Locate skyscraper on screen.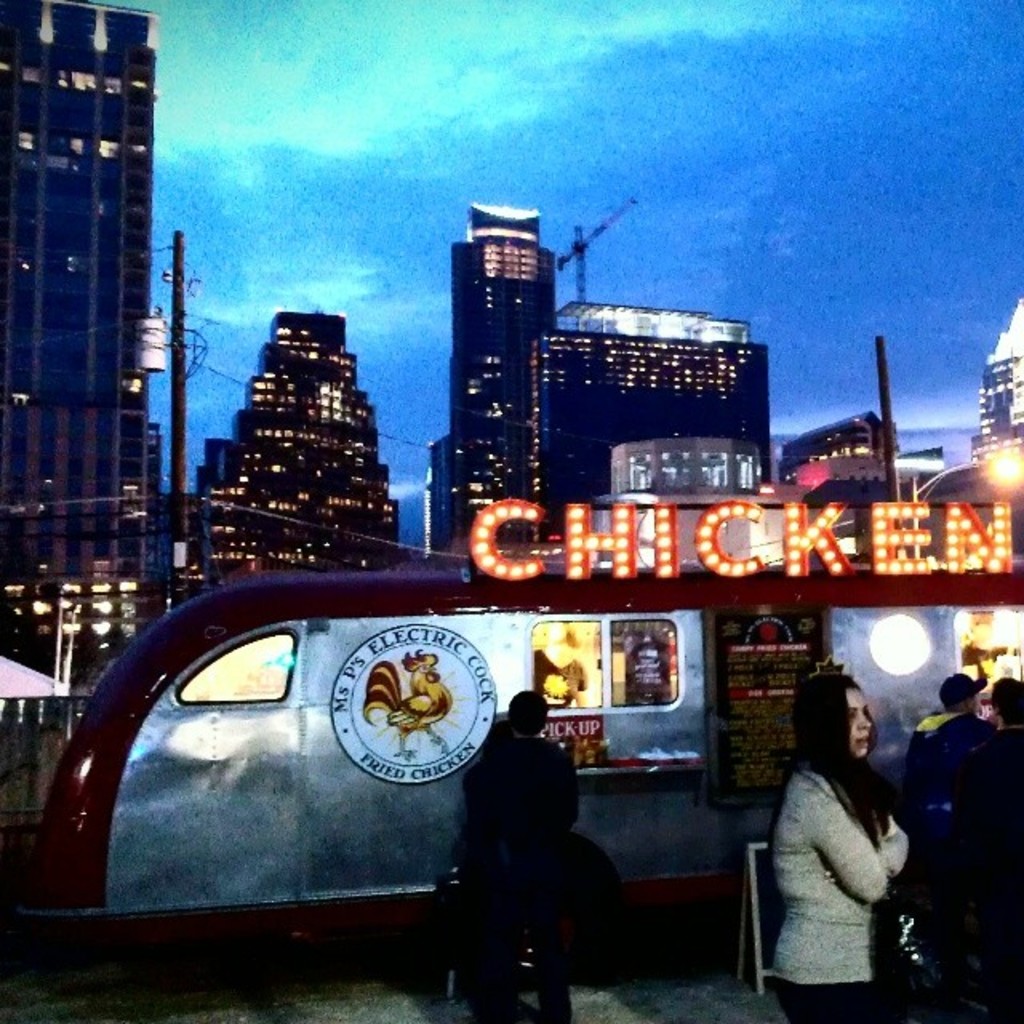
On screen at bbox=(451, 202, 558, 547).
